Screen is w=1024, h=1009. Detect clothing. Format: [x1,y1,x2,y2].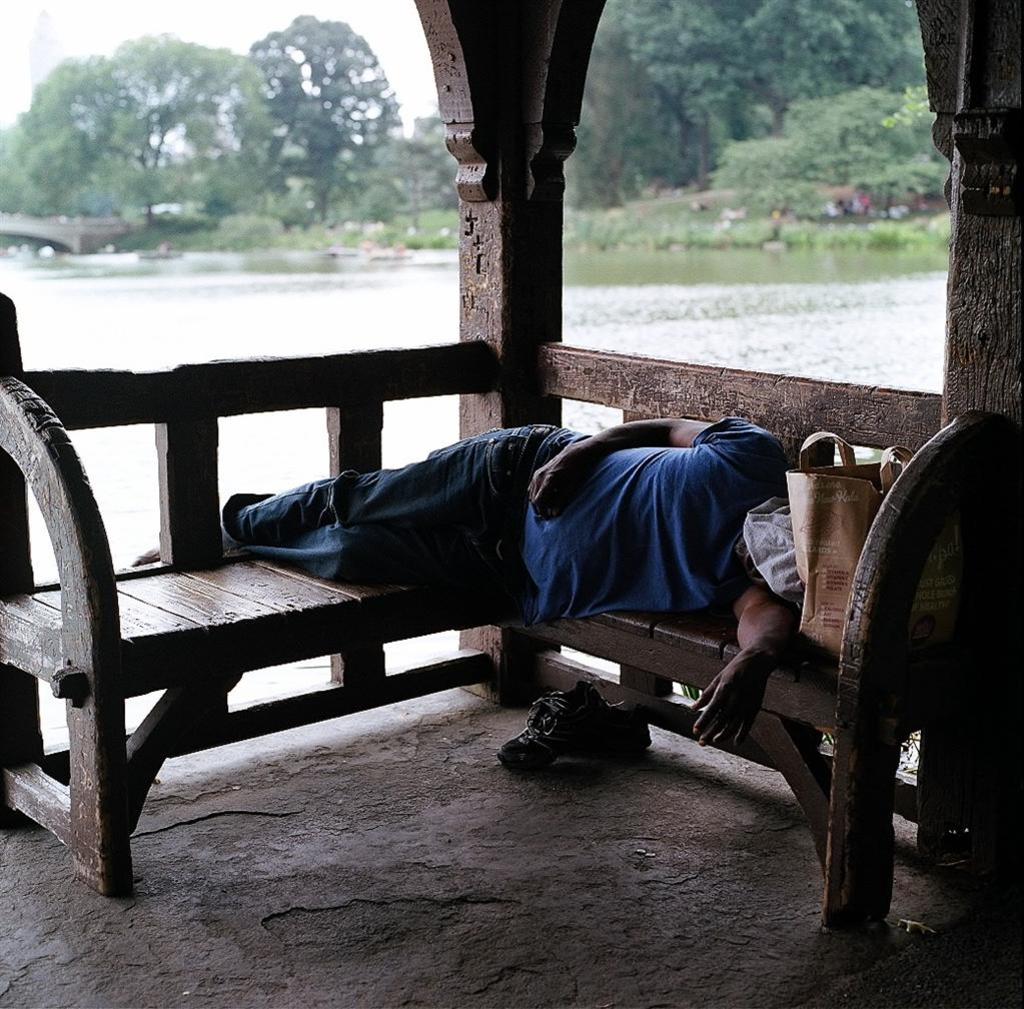
[529,414,804,621].
